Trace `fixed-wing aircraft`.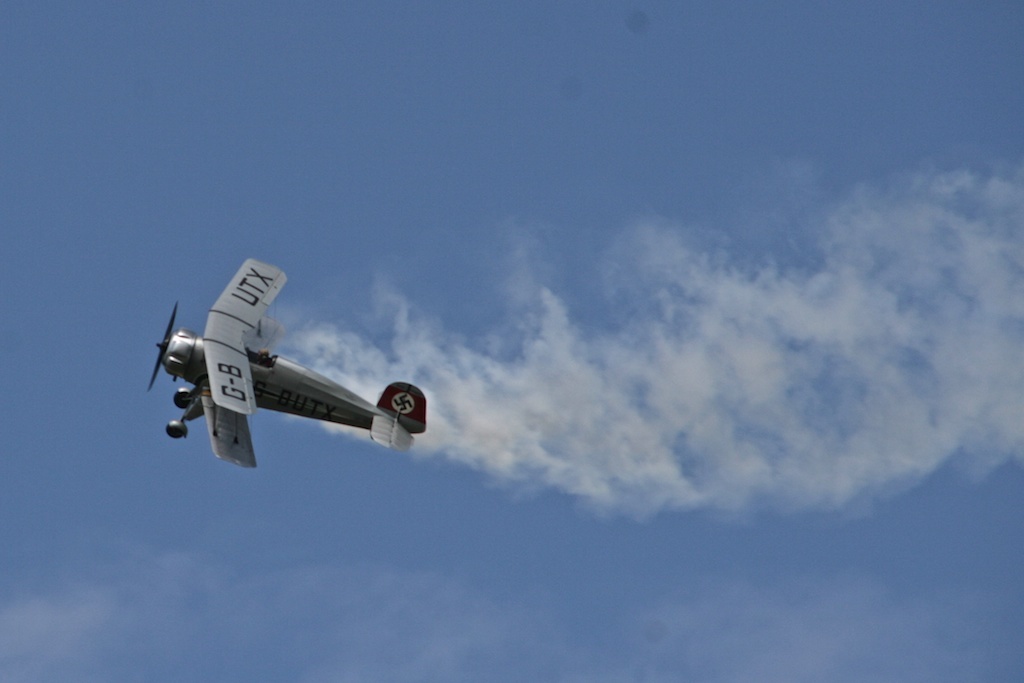
Traced to x1=148 y1=258 x2=427 y2=472.
